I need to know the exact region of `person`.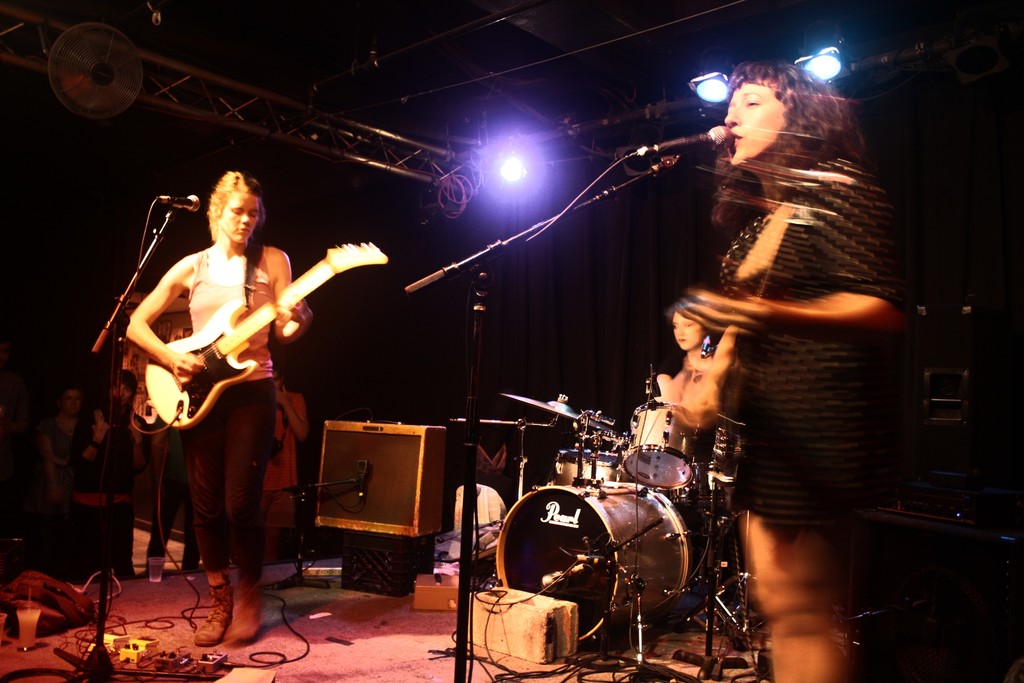
Region: {"left": 633, "top": 295, "right": 712, "bottom": 425}.
